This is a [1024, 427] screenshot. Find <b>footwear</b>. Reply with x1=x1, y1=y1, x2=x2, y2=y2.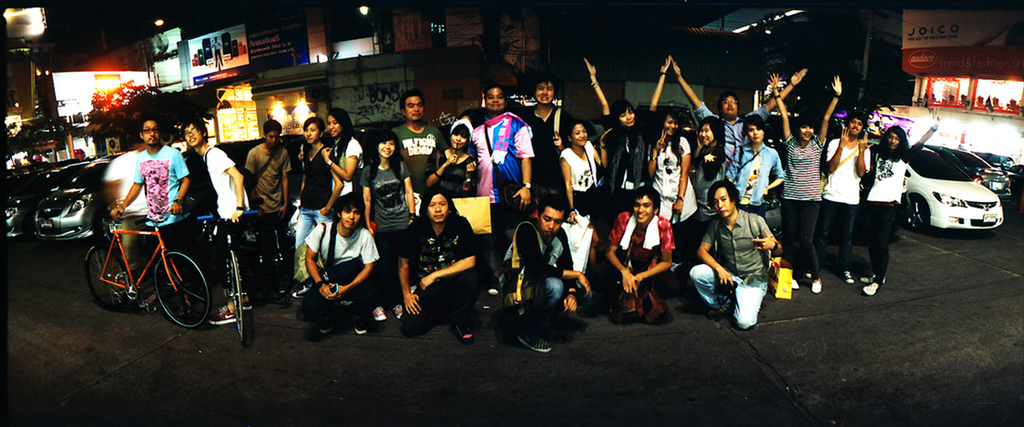
x1=346, y1=314, x2=358, y2=331.
